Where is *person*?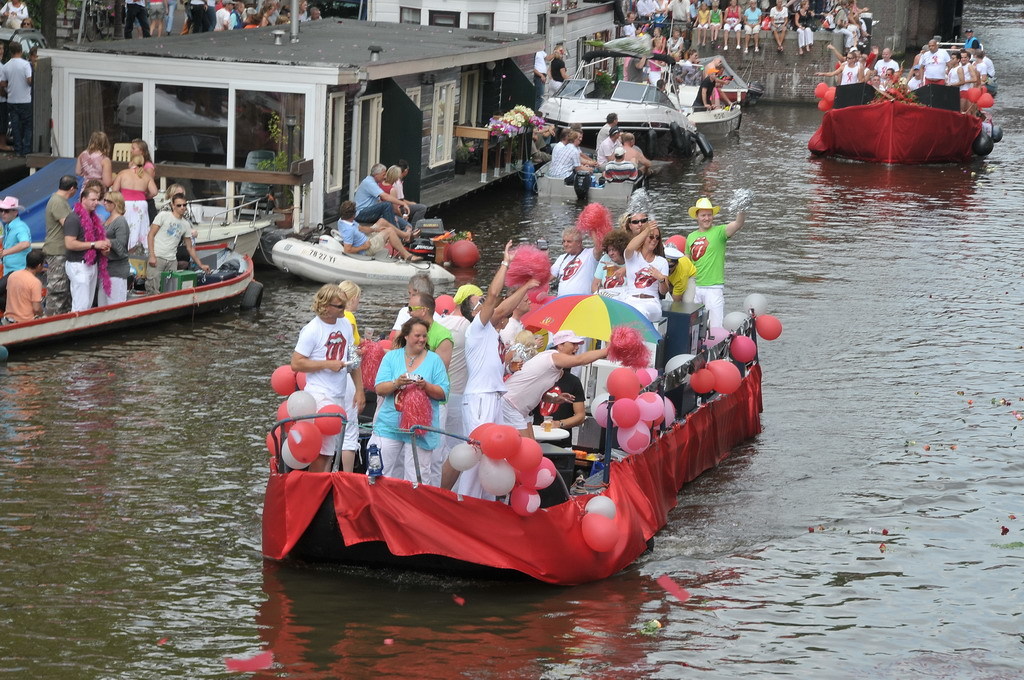
<box>334,196,424,261</box>.
